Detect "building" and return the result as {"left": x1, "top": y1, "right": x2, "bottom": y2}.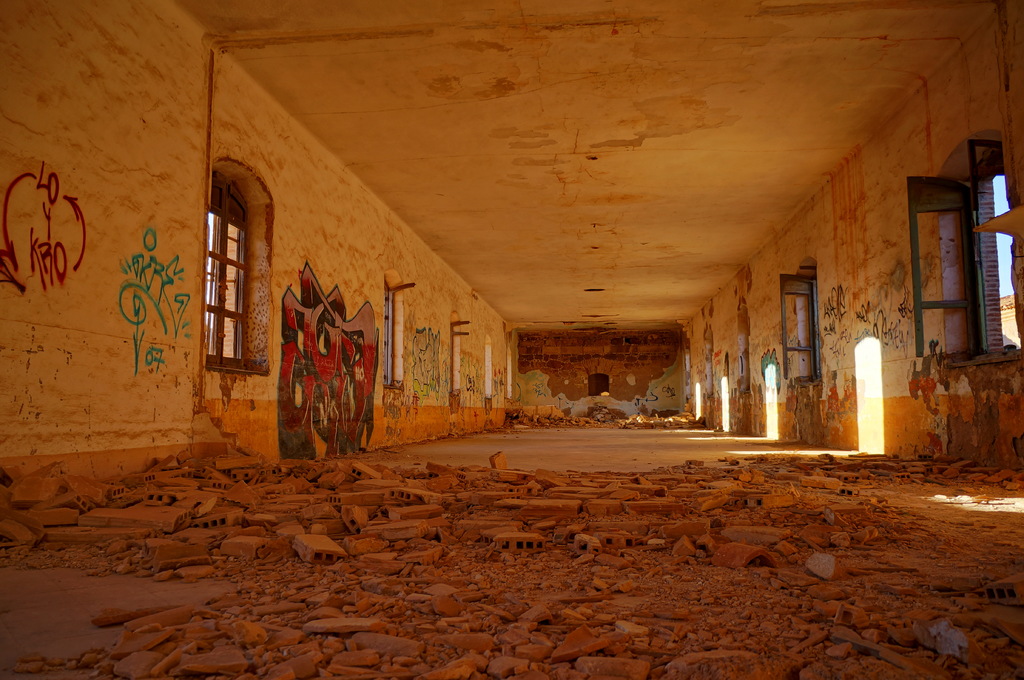
{"left": 0, "top": 0, "right": 1023, "bottom": 679}.
